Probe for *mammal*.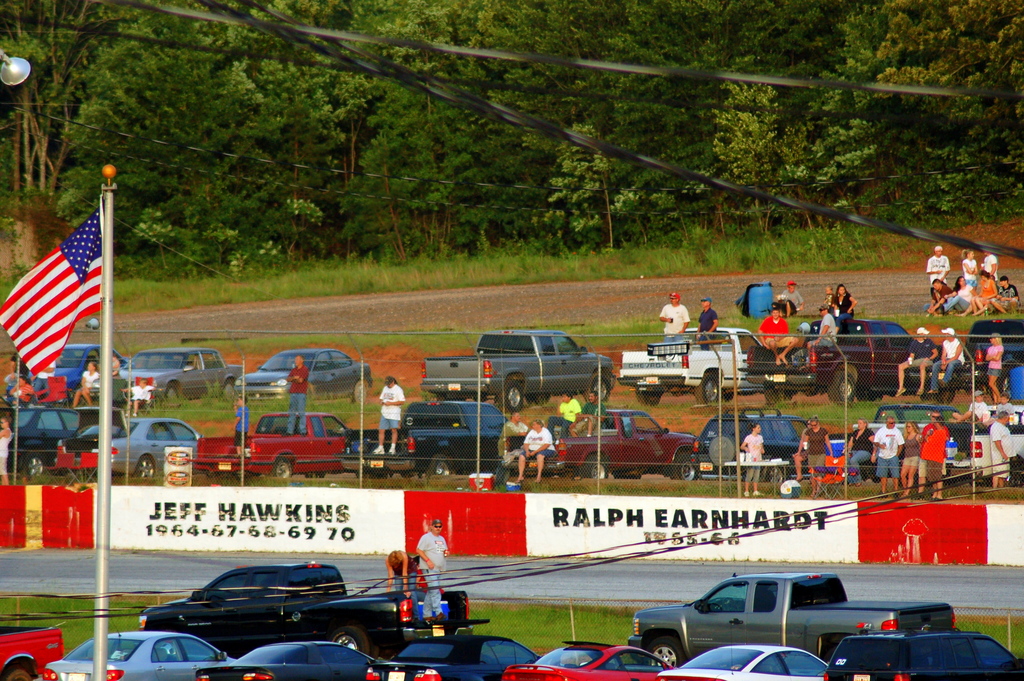
Probe result: [x1=927, y1=273, x2=945, y2=314].
